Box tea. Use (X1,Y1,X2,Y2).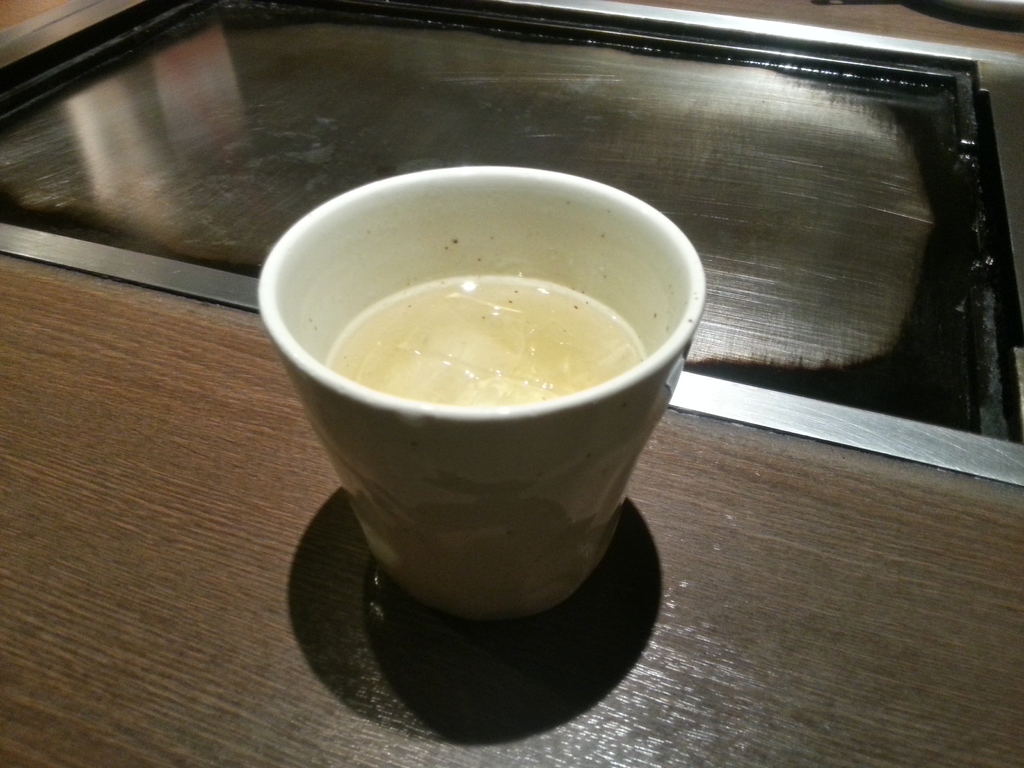
(318,274,644,410).
